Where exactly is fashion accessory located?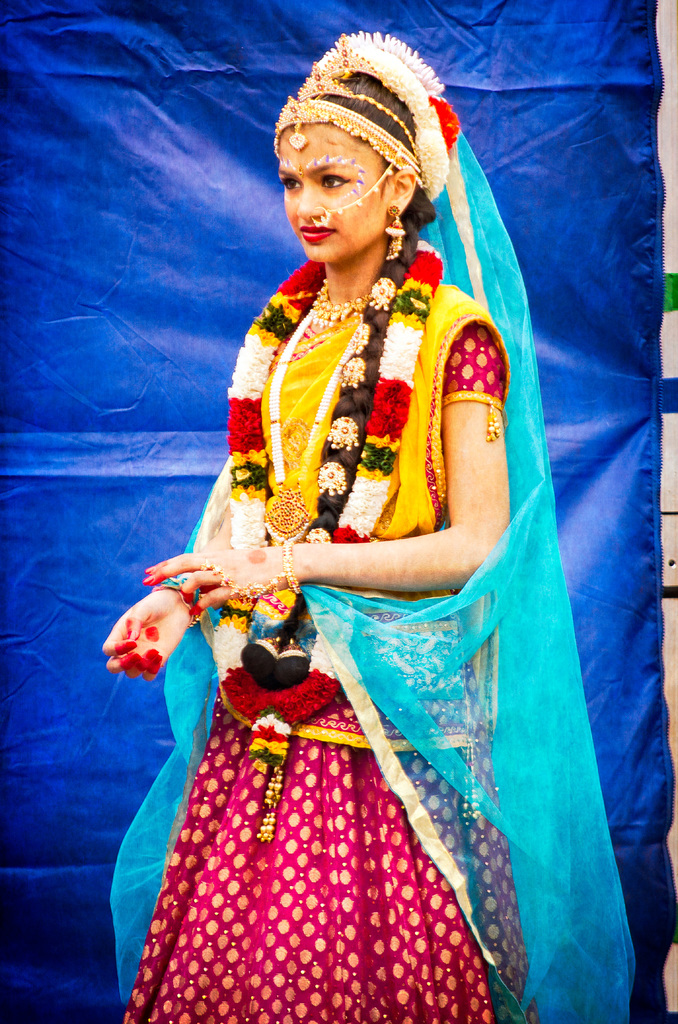
Its bounding box is left=314, top=157, right=400, bottom=230.
